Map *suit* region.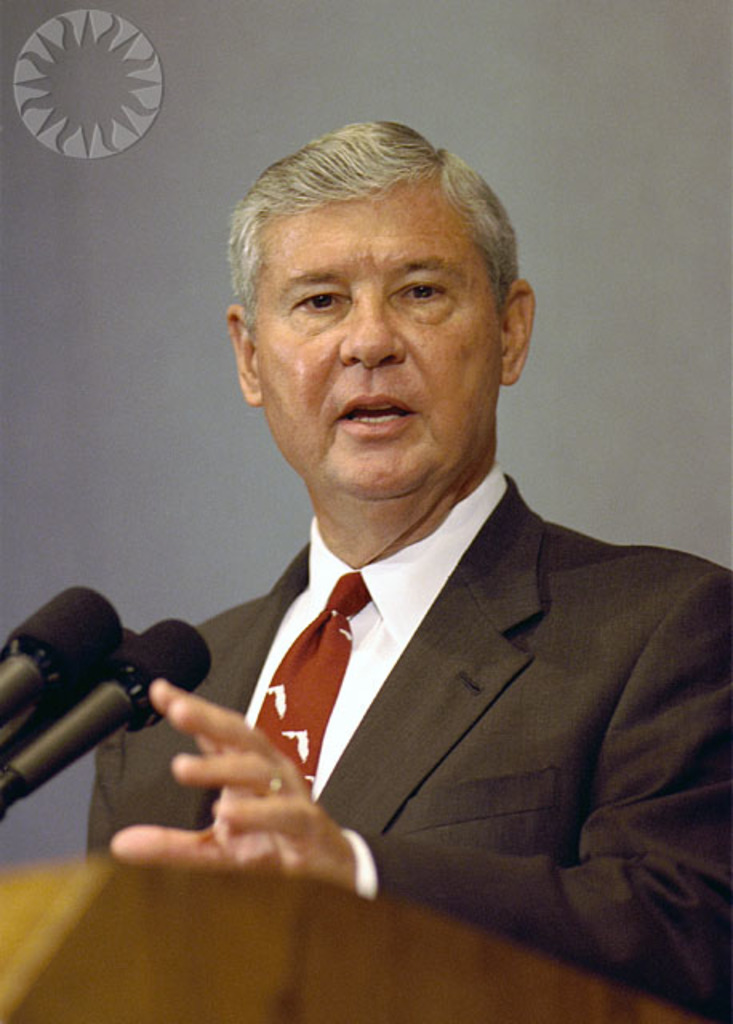
Mapped to [x1=85, y1=520, x2=717, y2=923].
